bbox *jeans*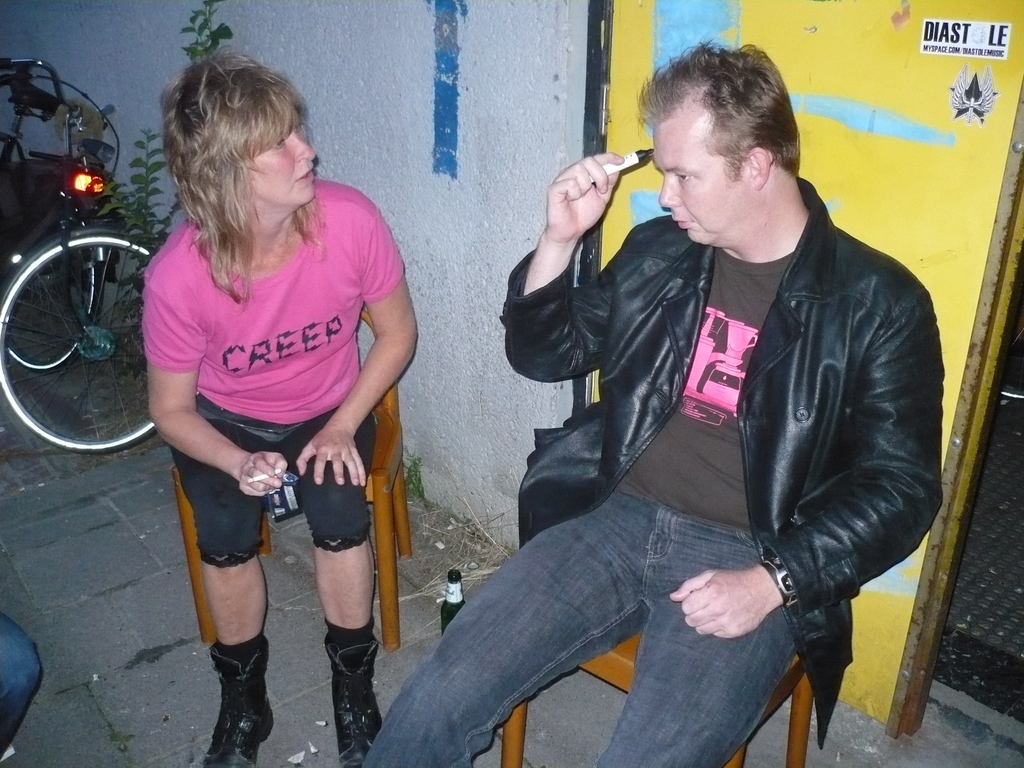
detection(384, 498, 854, 767)
